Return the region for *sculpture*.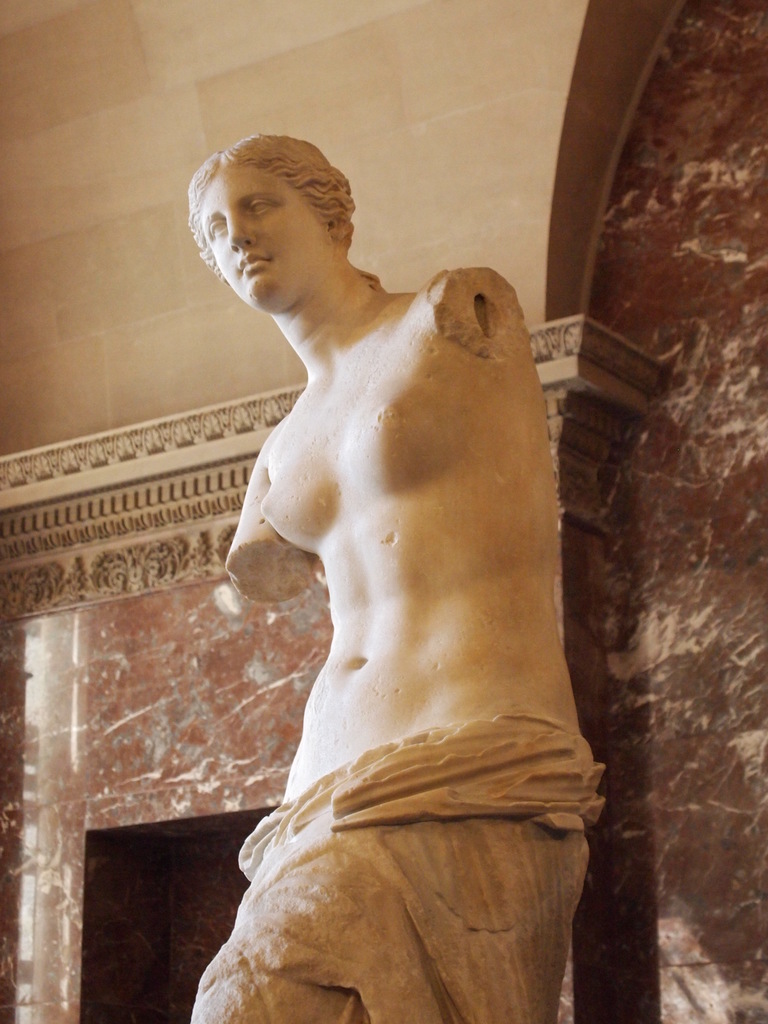
BBox(167, 135, 618, 1013).
